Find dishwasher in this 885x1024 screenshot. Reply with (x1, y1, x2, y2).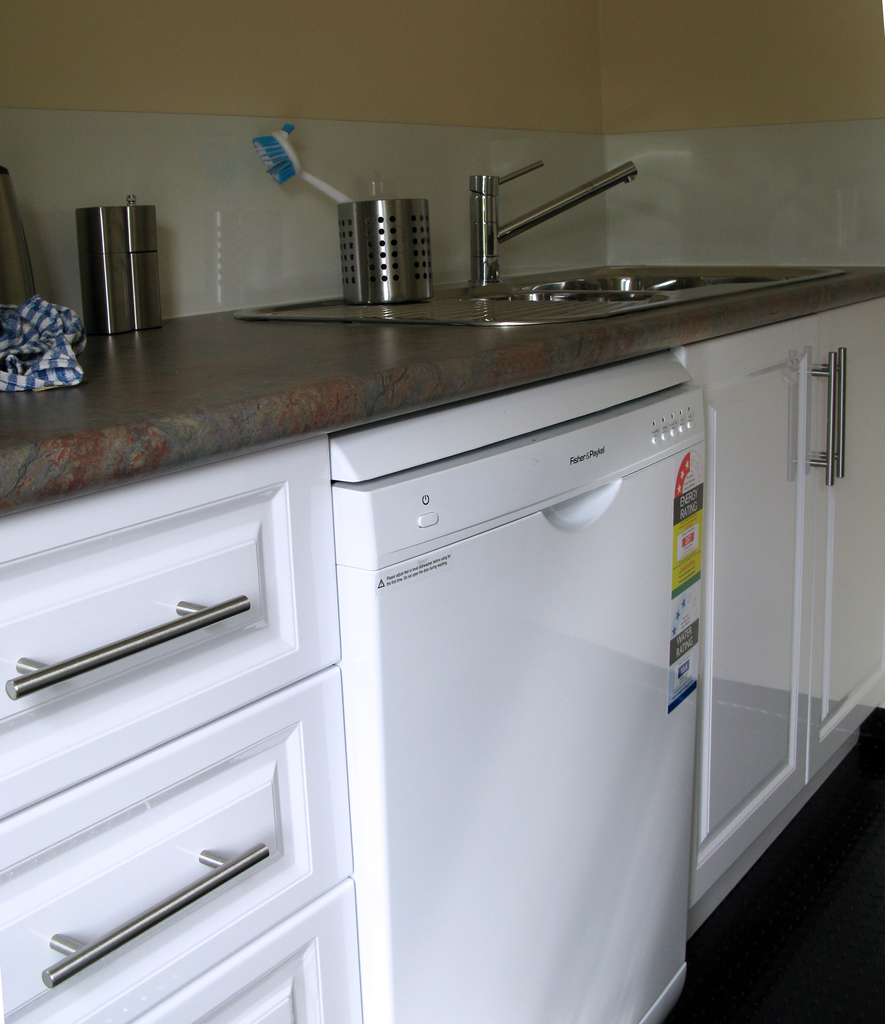
(340, 364, 754, 1011).
